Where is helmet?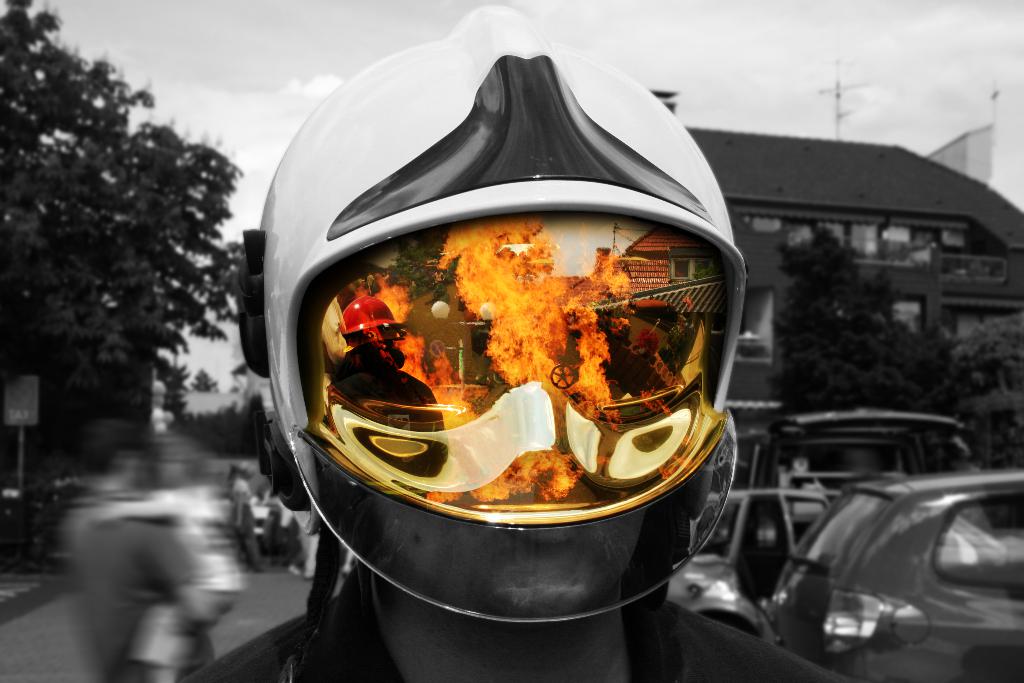
(x1=241, y1=3, x2=748, y2=629).
